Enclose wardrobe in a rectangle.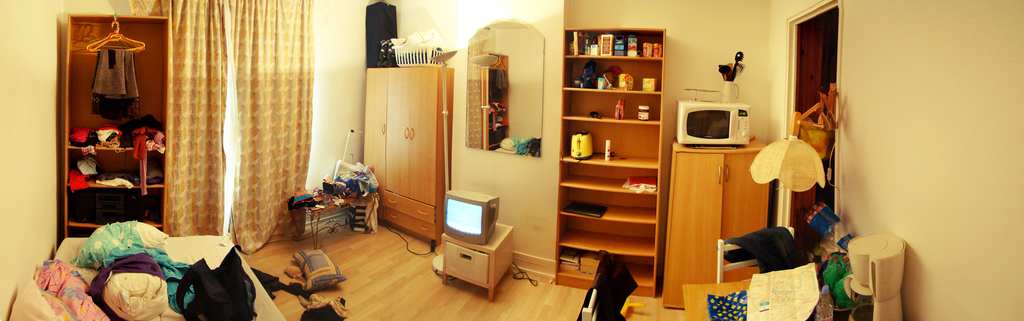
locate(652, 133, 793, 309).
